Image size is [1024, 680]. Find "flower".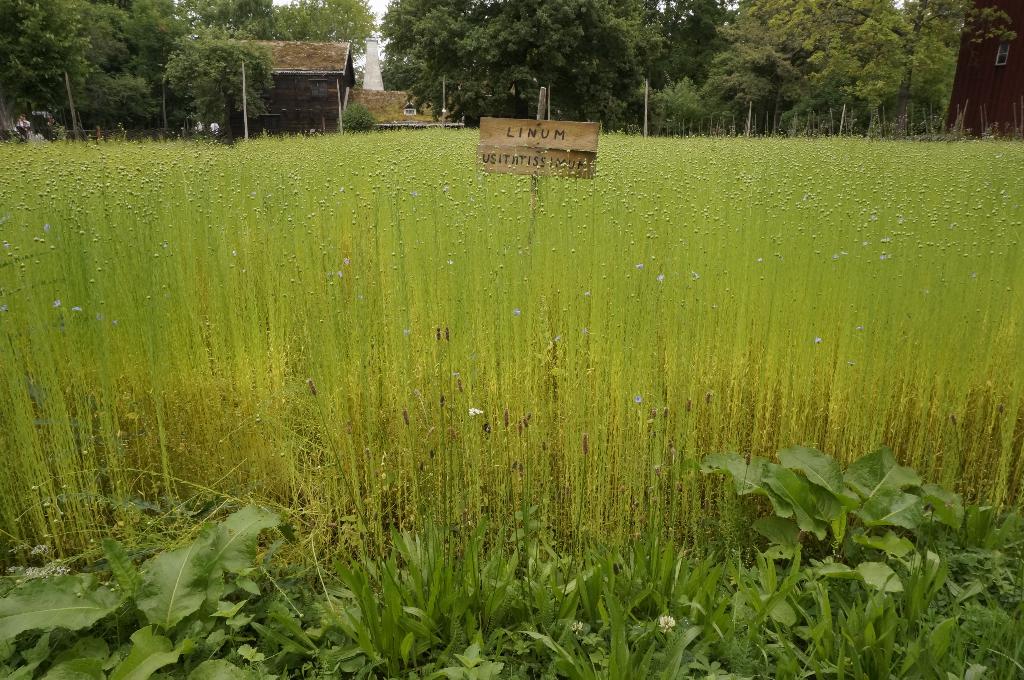
detection(657, 617, 680, 637).
